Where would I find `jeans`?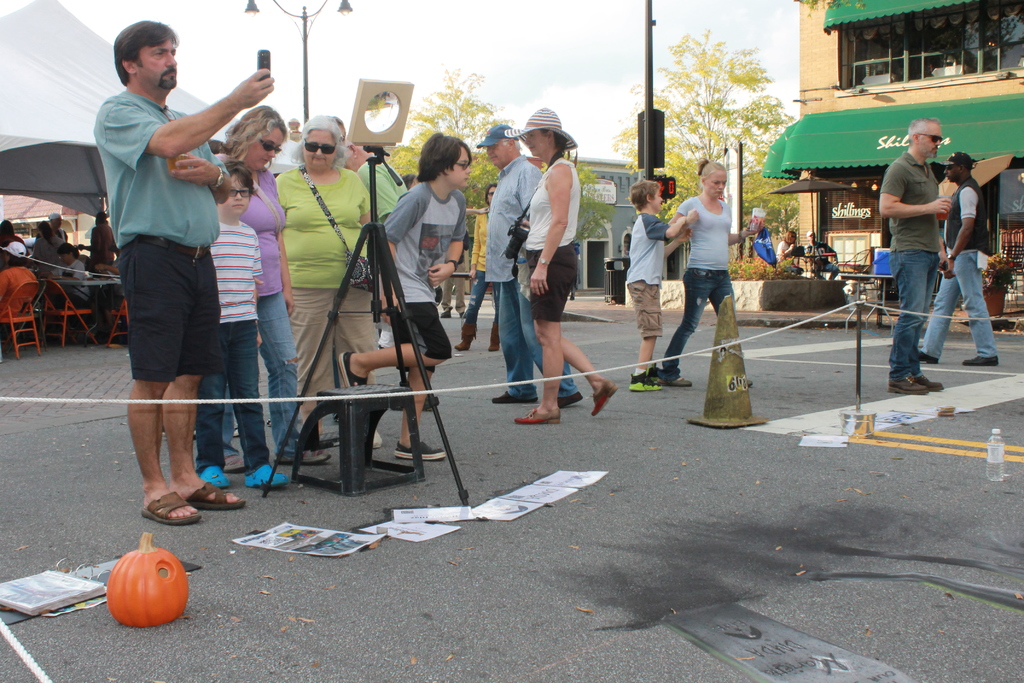
At [660, 268, 732, 365].
